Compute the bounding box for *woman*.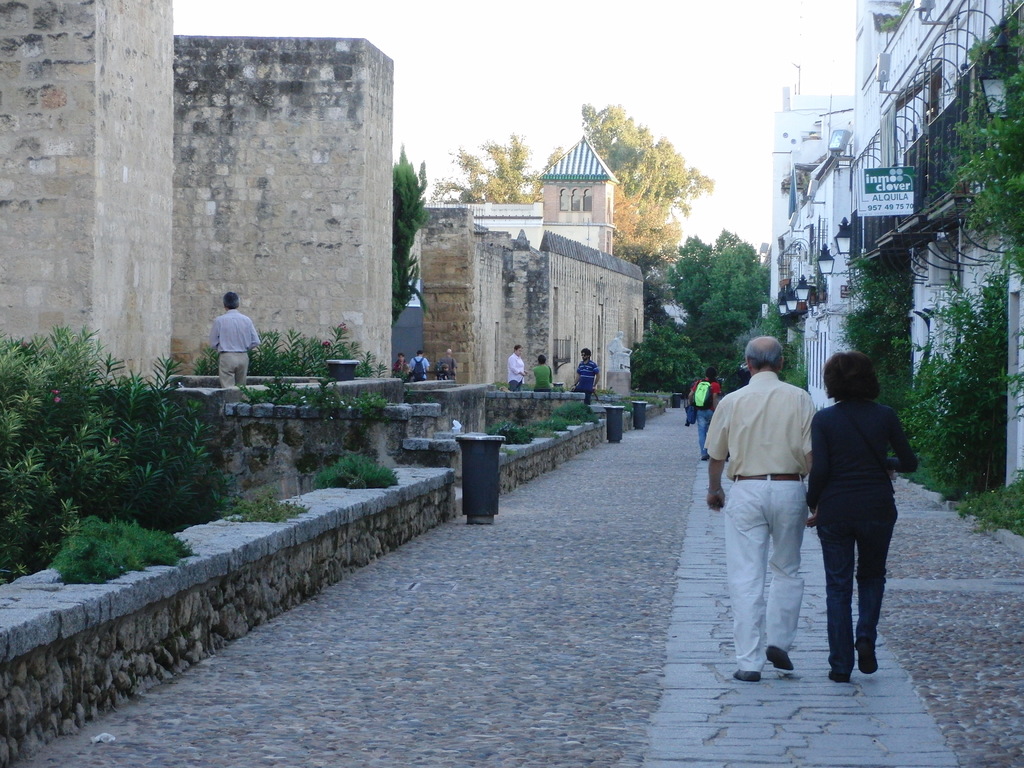
{"left": 808, "top": 353, "right": 917, "bottom": 680}.
